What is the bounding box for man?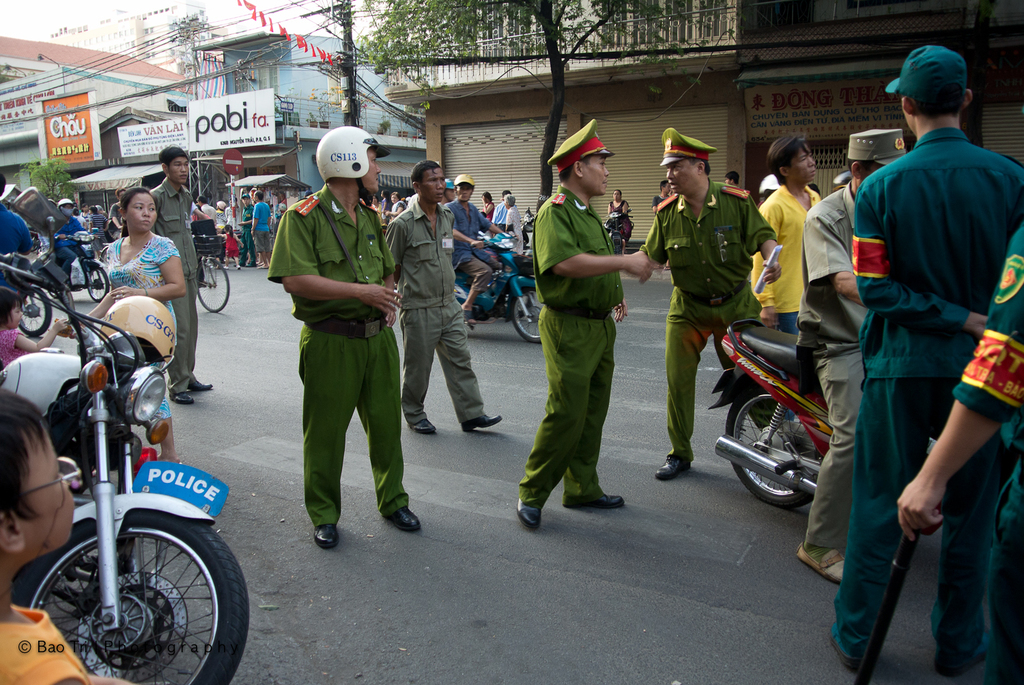
bbox=[224, 195, 238, 229].
